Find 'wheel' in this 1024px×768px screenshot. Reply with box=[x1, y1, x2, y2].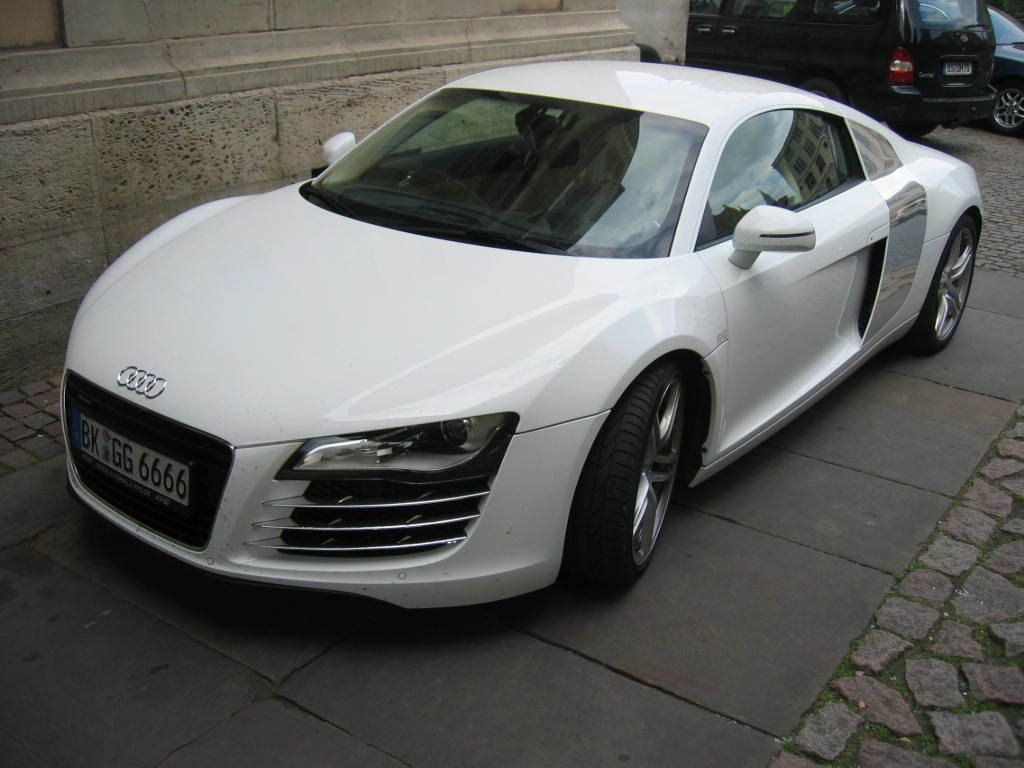
box=[581, 357, 697, 594].
